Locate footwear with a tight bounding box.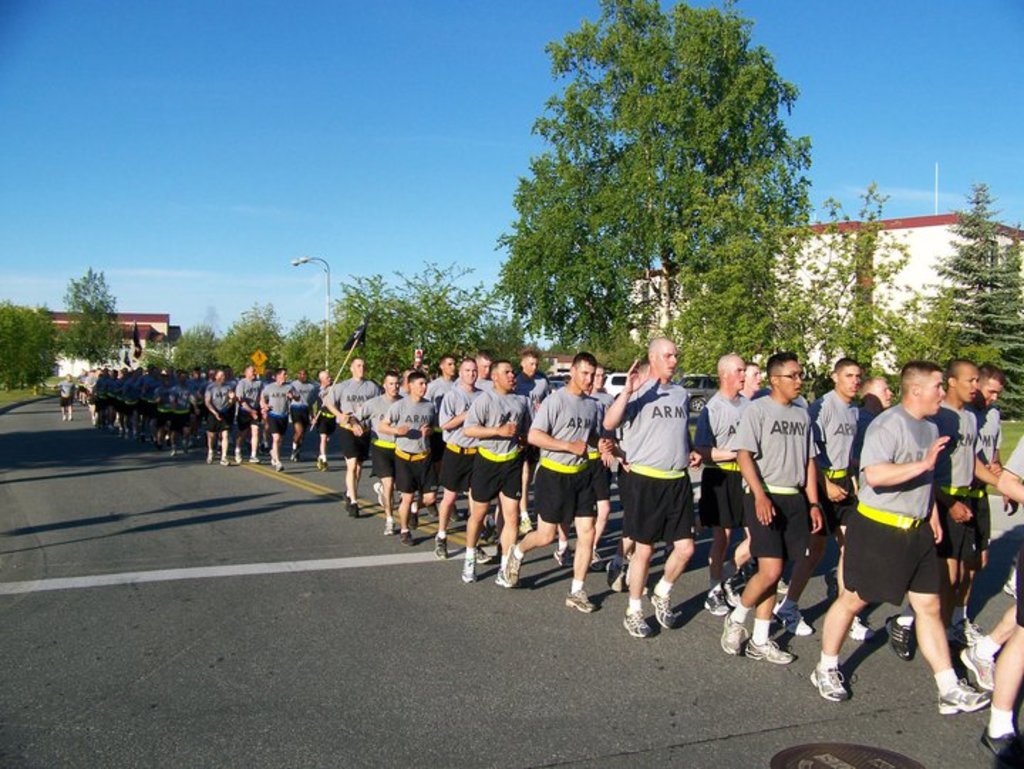
(left=165, top=448, right=176, bottom=453).
